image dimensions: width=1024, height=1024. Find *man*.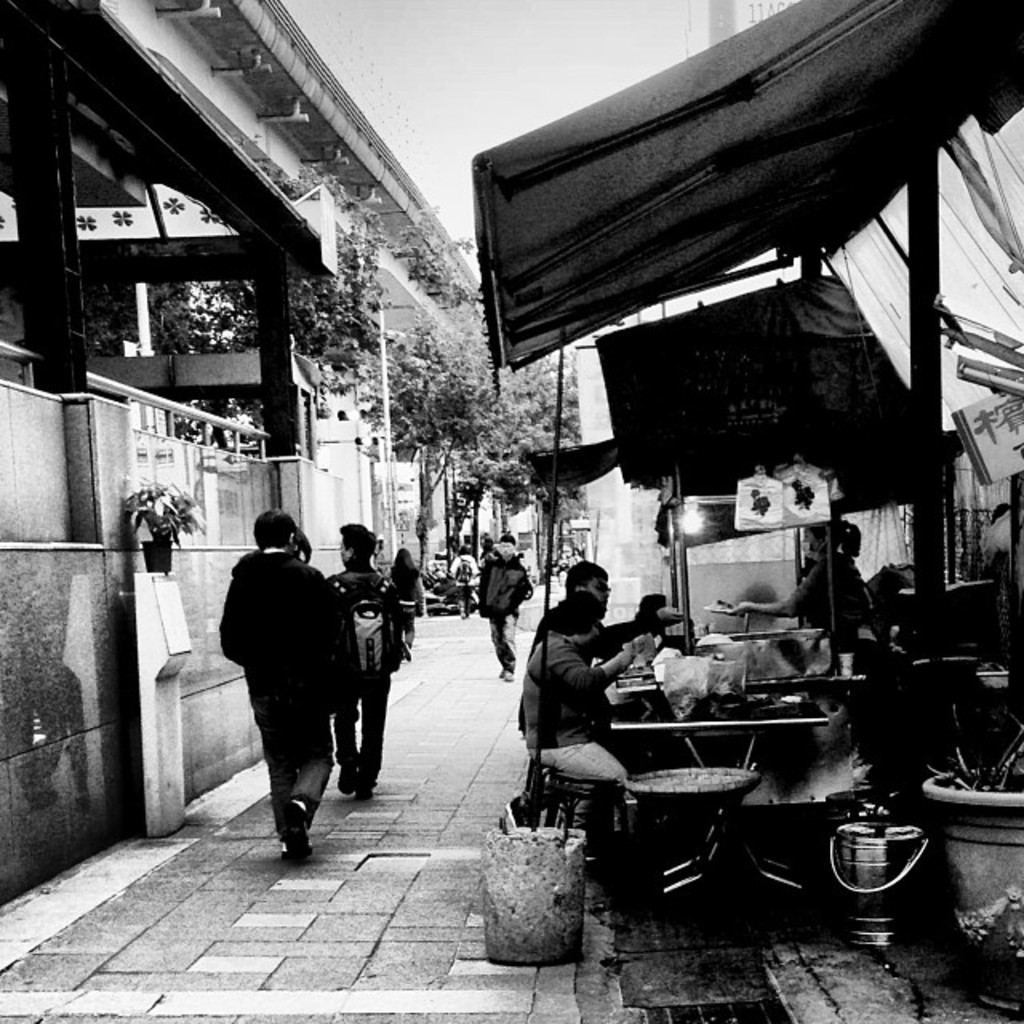
pyautogui.locateOnScreen(530, 592, 645, 818).
